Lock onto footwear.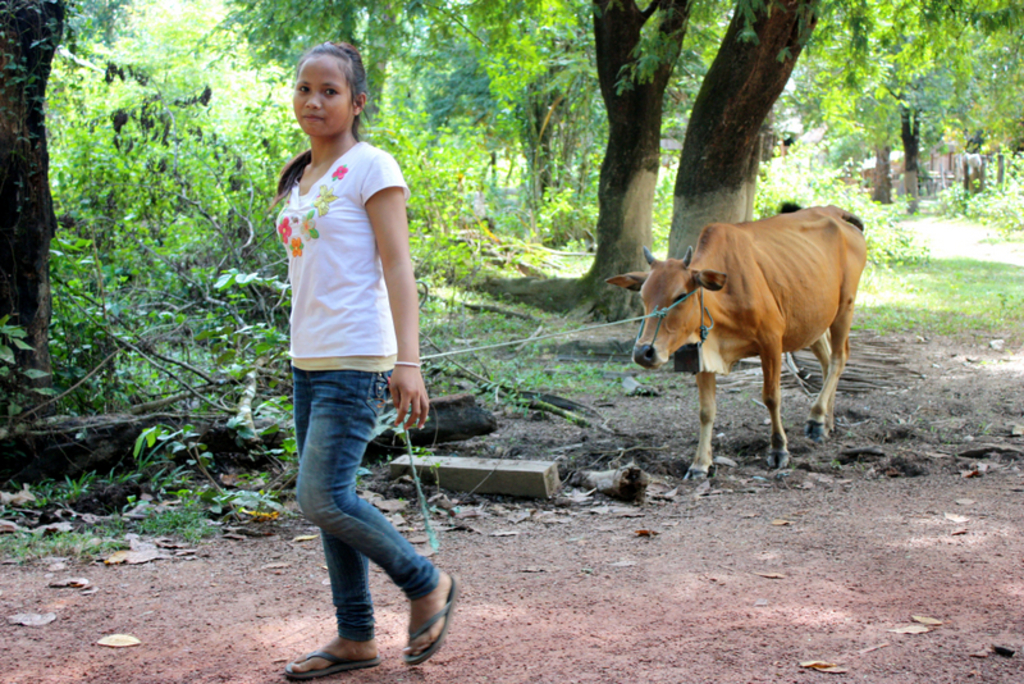
Locked: rect(402, 575, 460, 669).
